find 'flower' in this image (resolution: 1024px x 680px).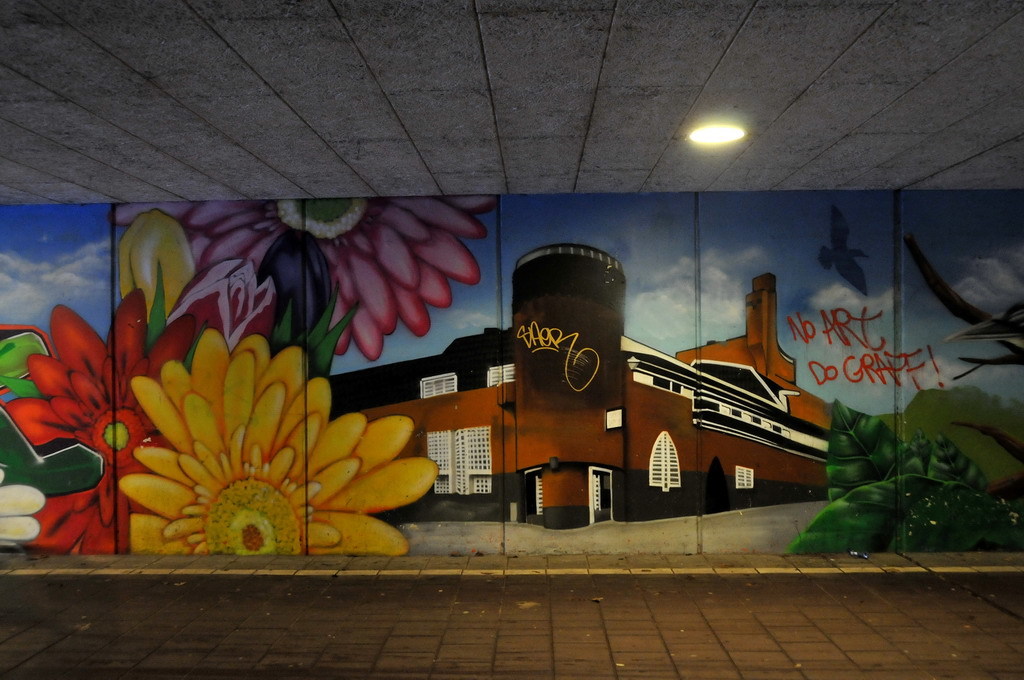
select_region(71, 306, 440, 554).
